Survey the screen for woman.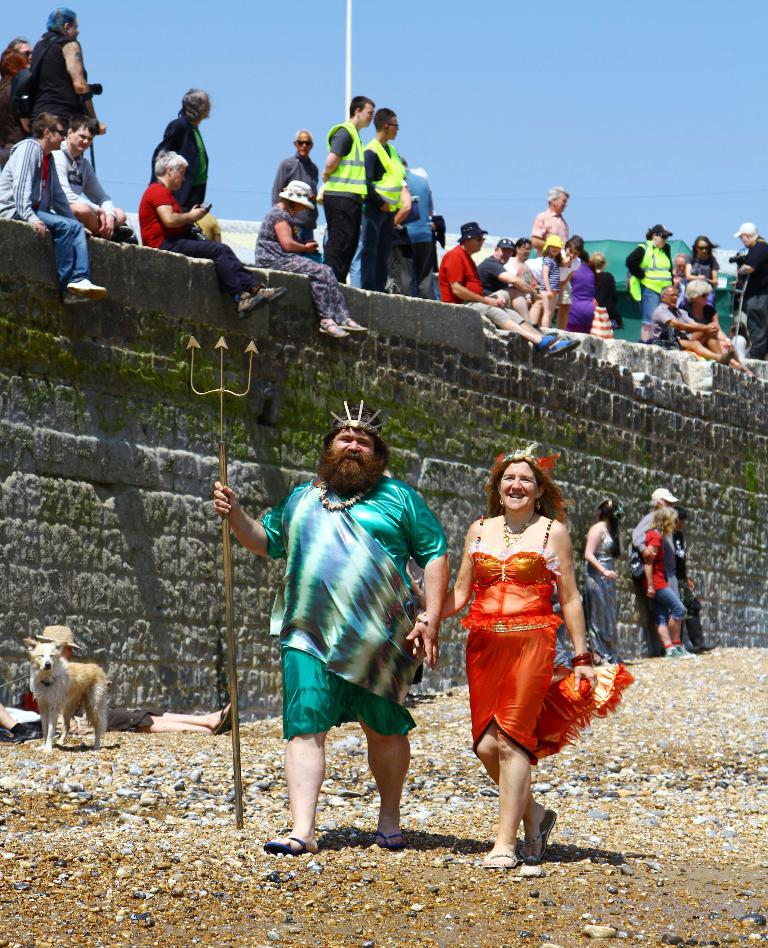
Survey found: 558 235 600 336.
